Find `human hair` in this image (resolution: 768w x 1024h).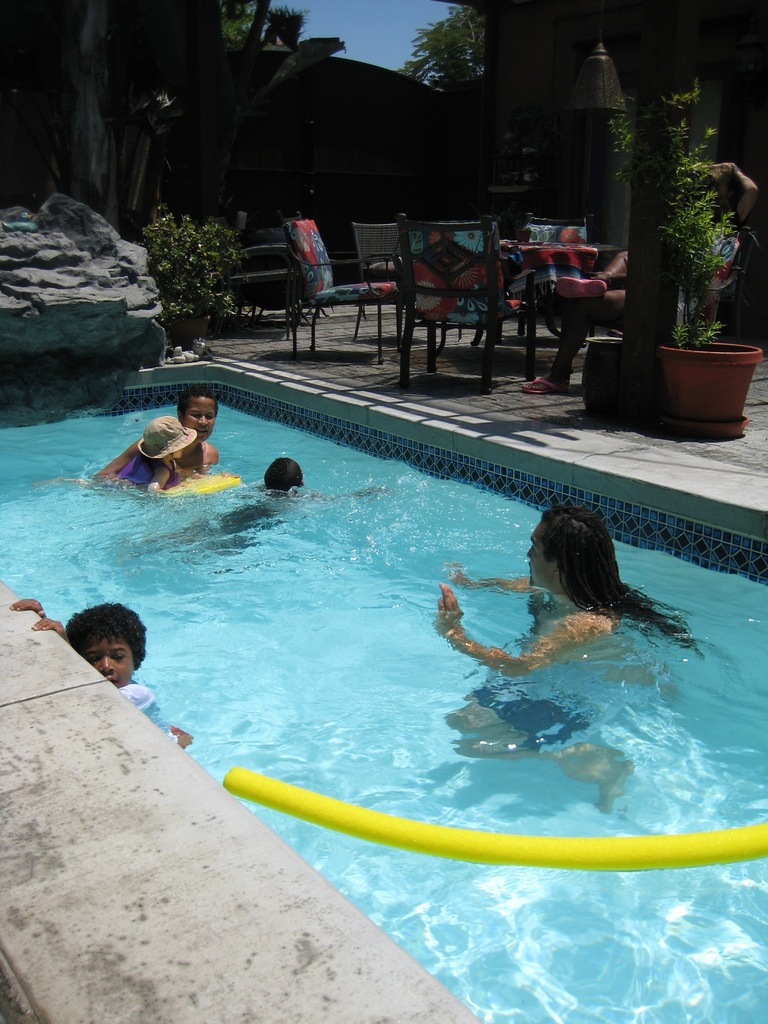
179 385 220 420.
